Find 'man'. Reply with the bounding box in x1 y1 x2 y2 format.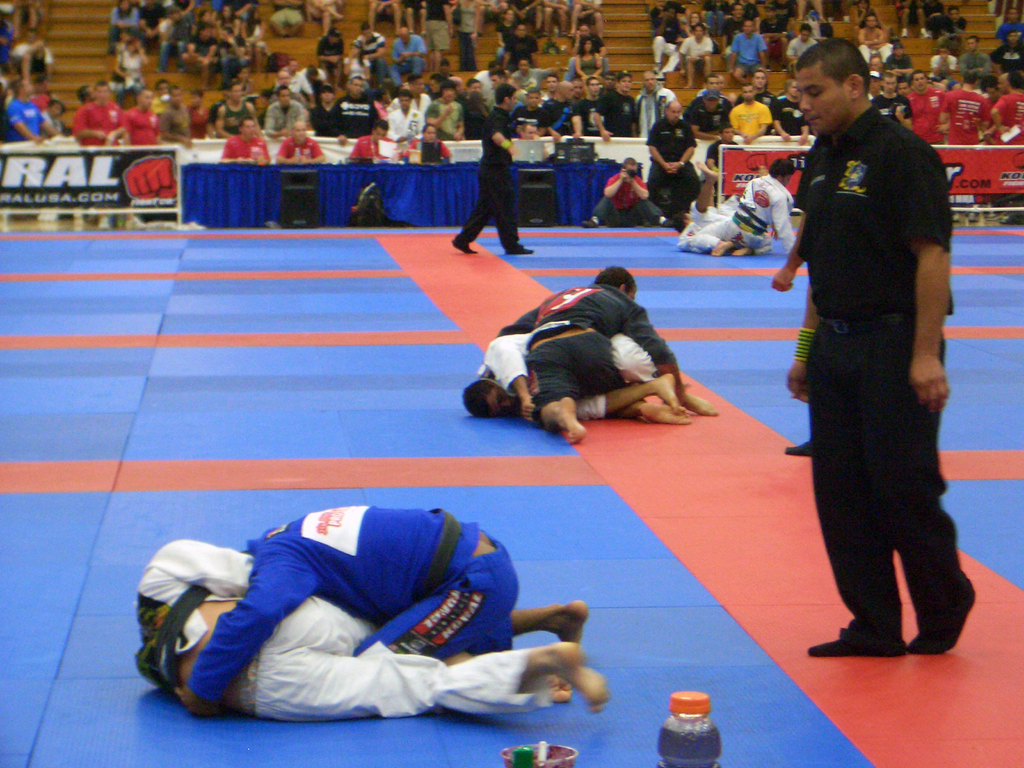
404 122 455 164.
